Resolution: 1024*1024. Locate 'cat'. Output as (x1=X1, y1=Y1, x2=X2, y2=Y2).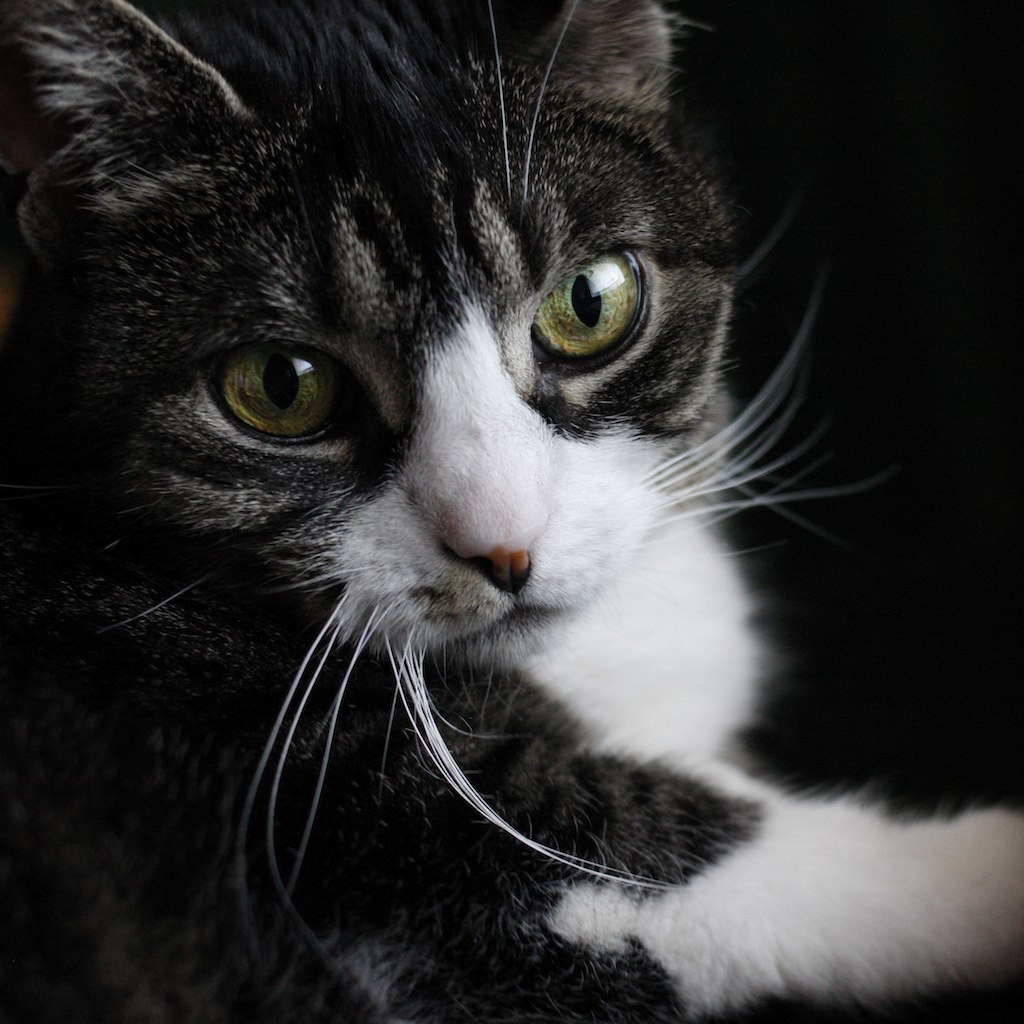
(x1=0, y1=0, x2=1023, y2=1023).
